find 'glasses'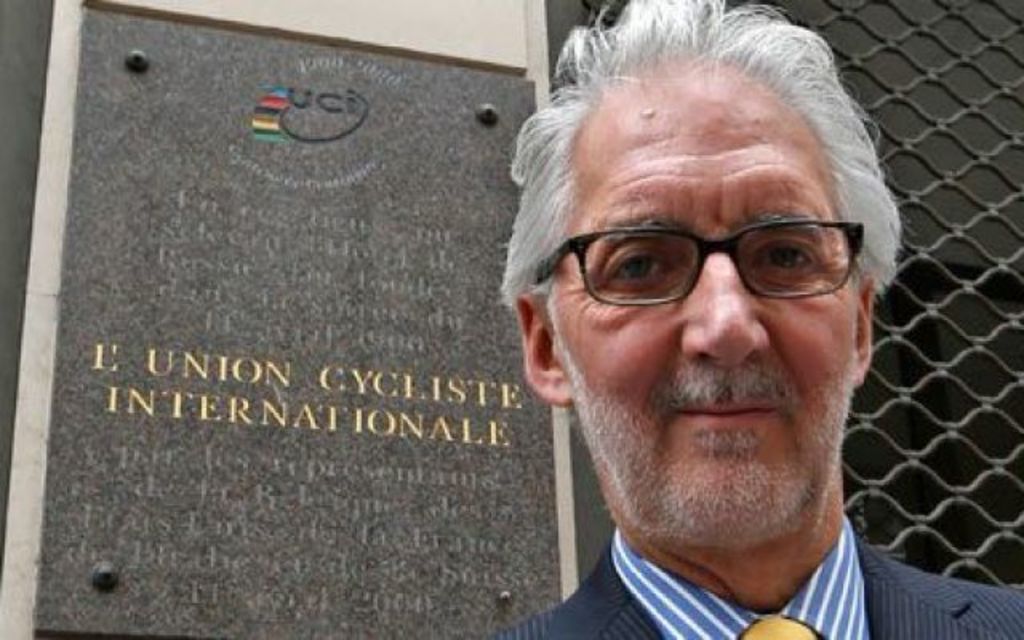
x1=549, y1=202, x2=874, y2=317
